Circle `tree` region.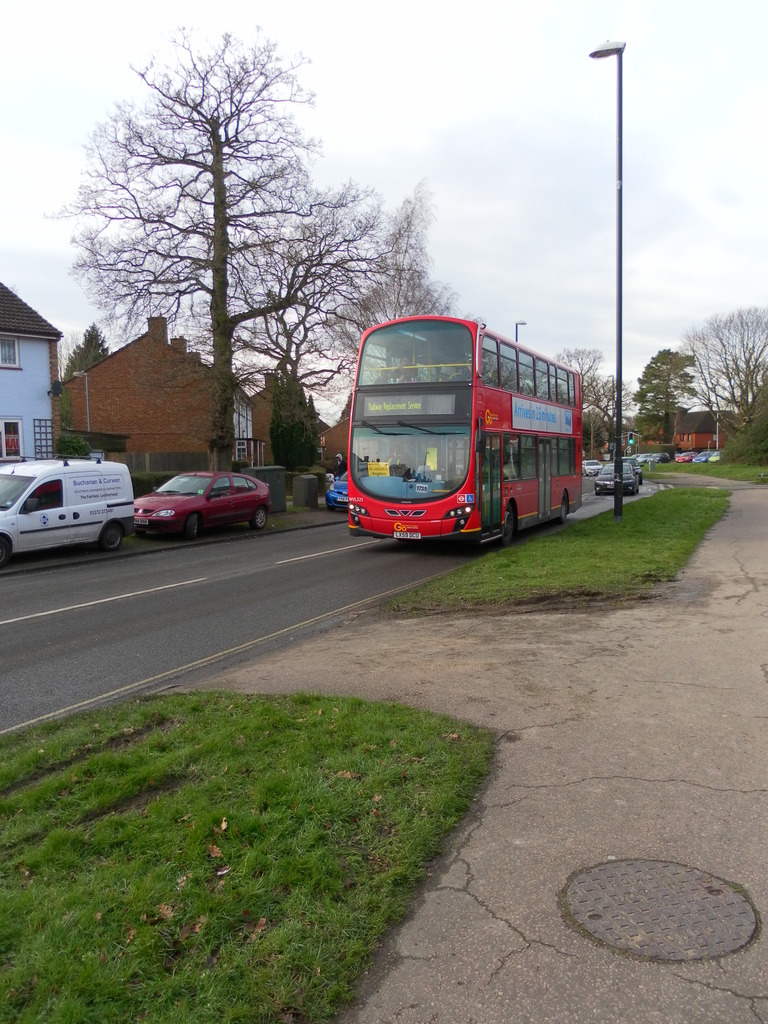
Region: box=[63, 36, 372, 473].
